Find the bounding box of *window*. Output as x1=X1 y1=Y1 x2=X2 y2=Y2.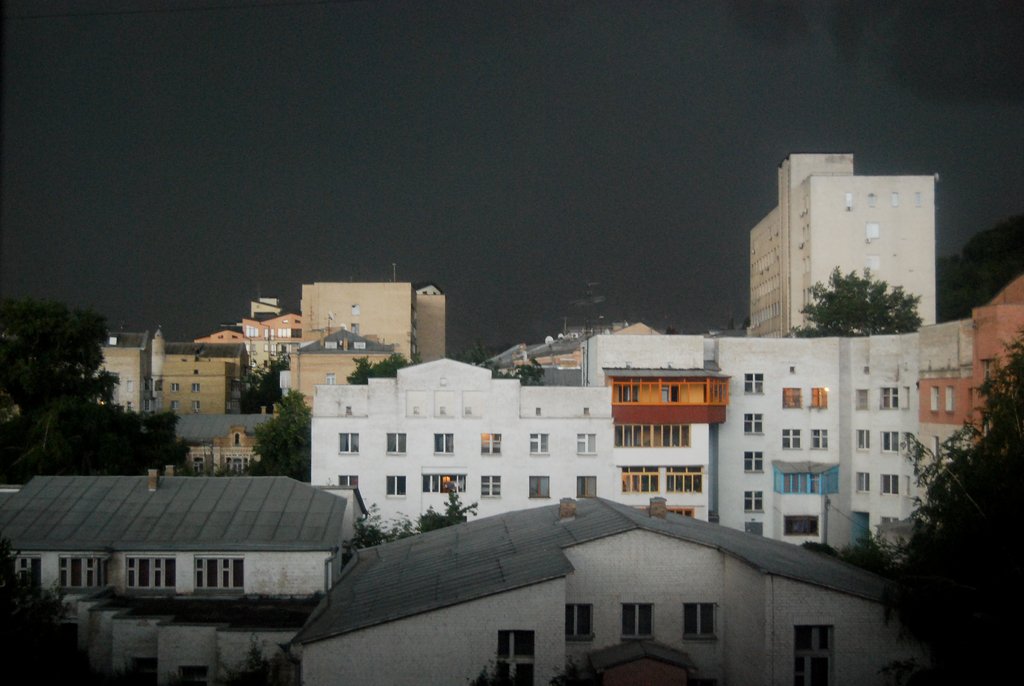
x1=420 y1=471 x2=465 y2=493.
